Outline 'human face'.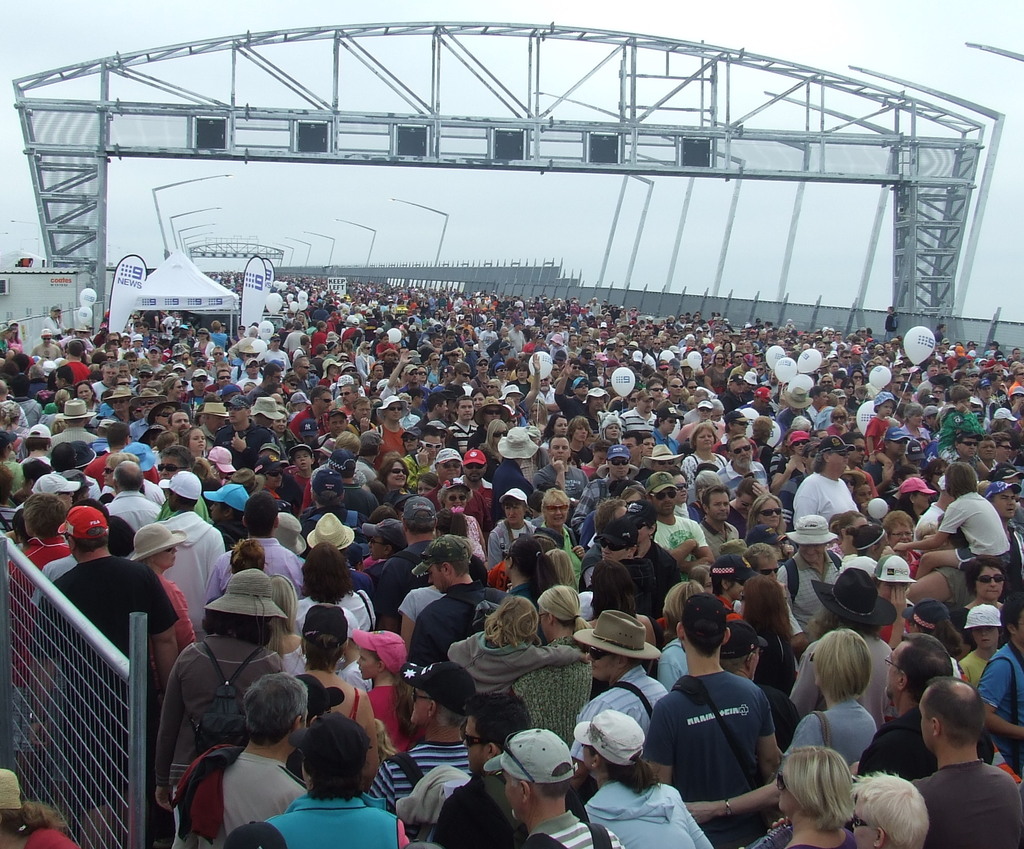
Outline: x1=876, y1=538, x2=887, y2=563.
